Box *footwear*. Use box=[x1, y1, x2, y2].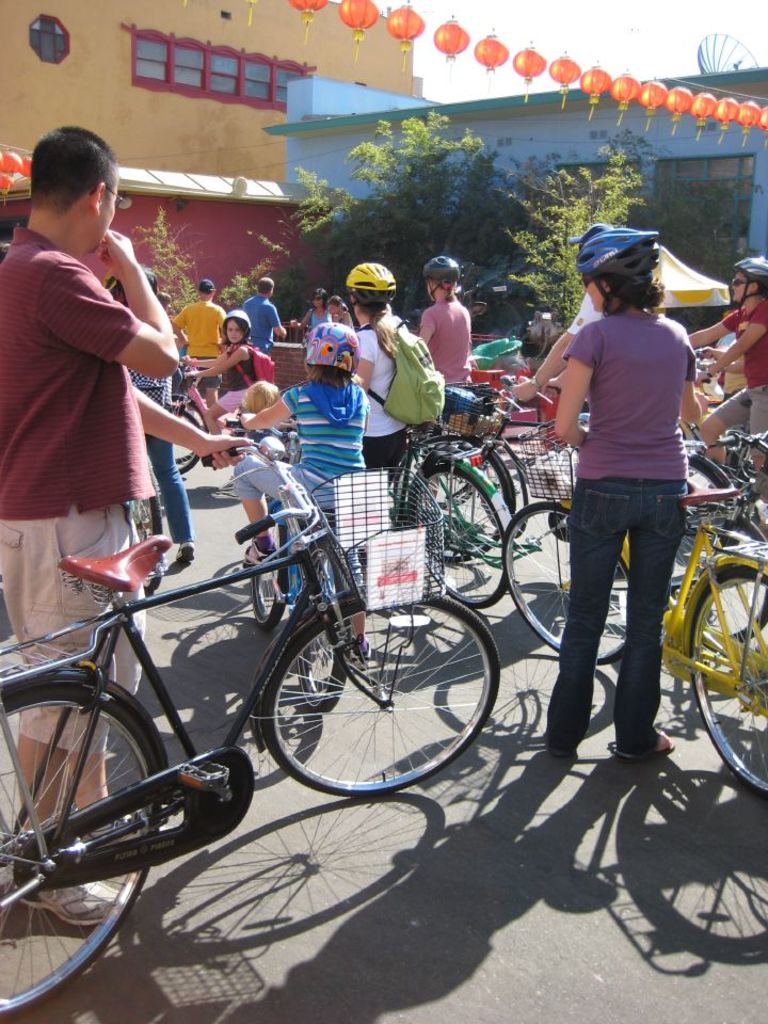
box=[183, 419, 201, 434].
